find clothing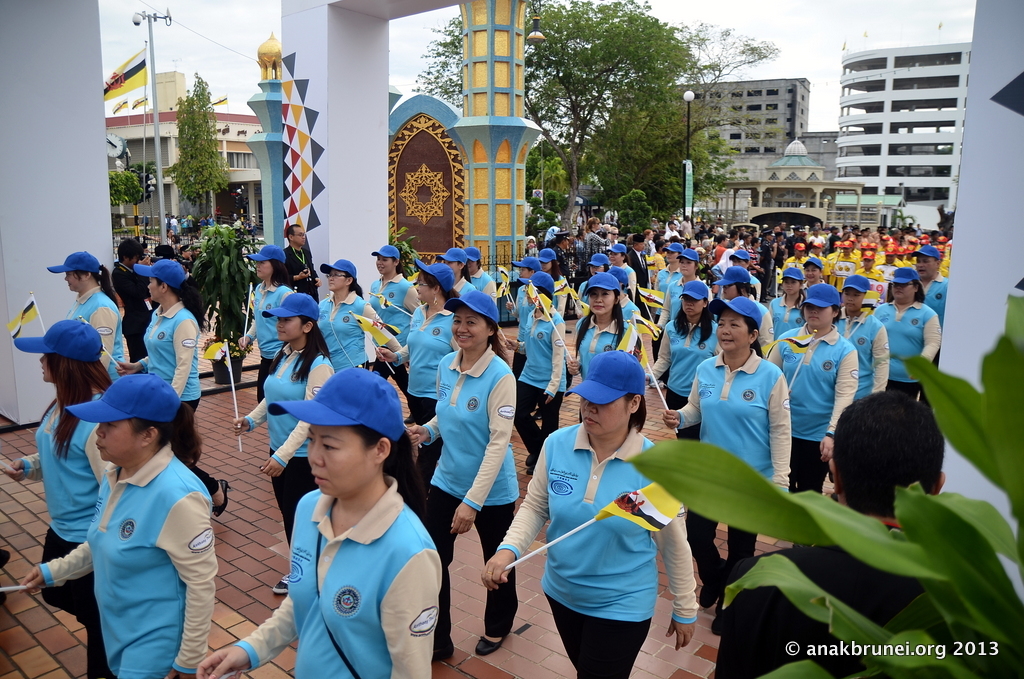
l=369, t=302, r=457, b=461
